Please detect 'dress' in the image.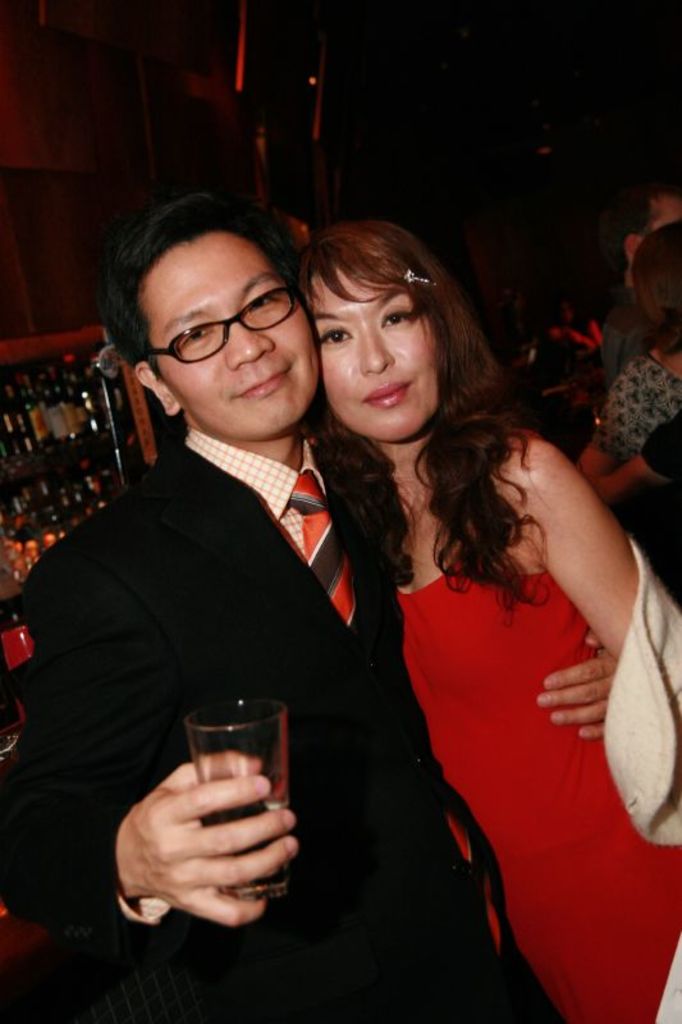
bbox=[392, 553, 681, 1023].
